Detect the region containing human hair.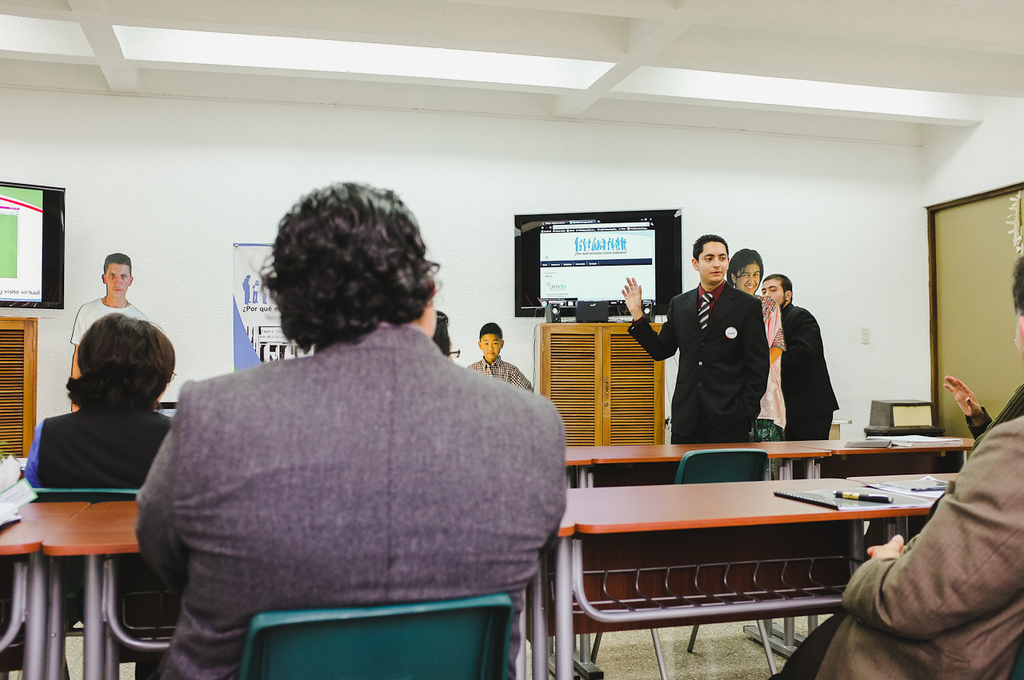
[65,311,174,410].
